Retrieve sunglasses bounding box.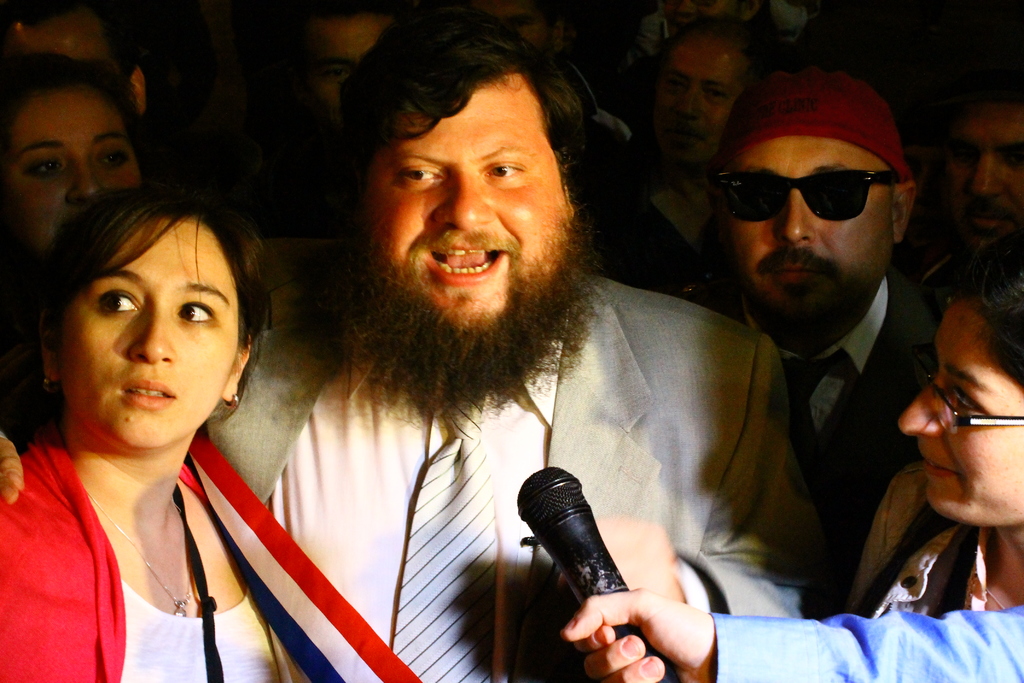
Bounding box: 711, 170, 900, 222.
